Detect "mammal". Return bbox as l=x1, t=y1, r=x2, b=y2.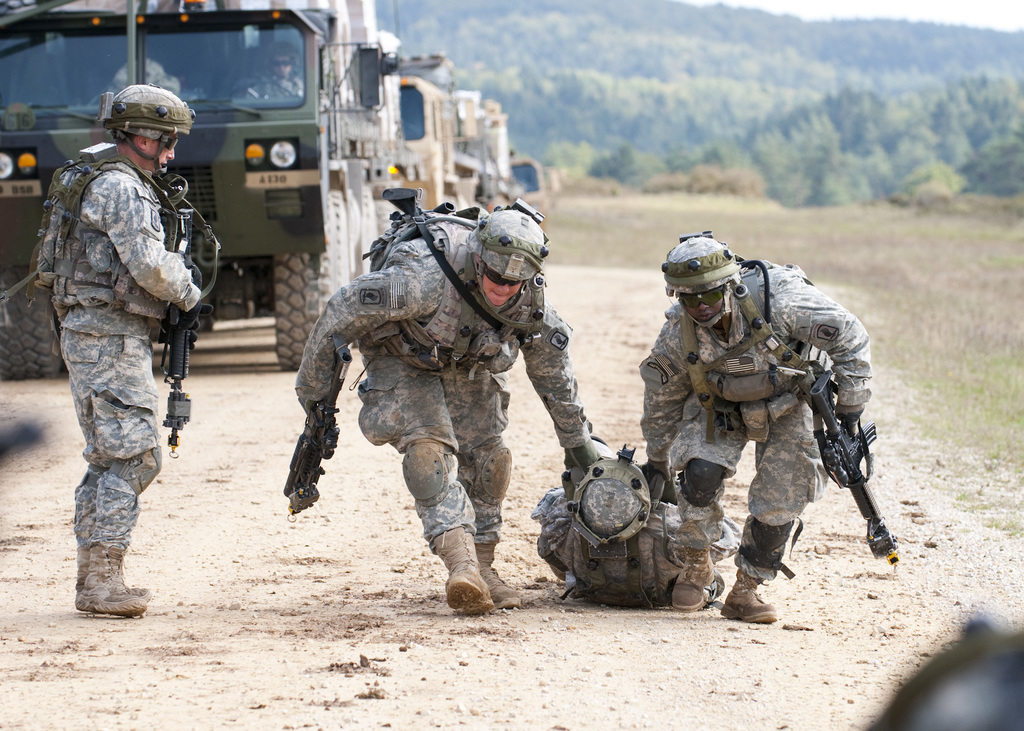
l=295, t=181, r=598, b=601.
